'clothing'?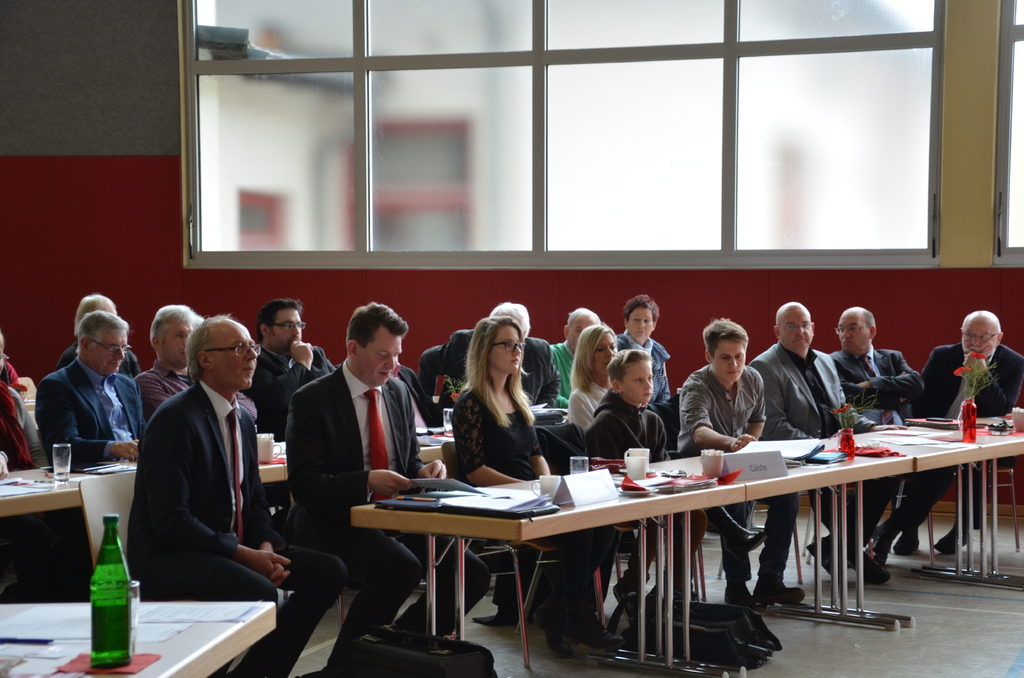
locate(545, 336, 581, 417)
